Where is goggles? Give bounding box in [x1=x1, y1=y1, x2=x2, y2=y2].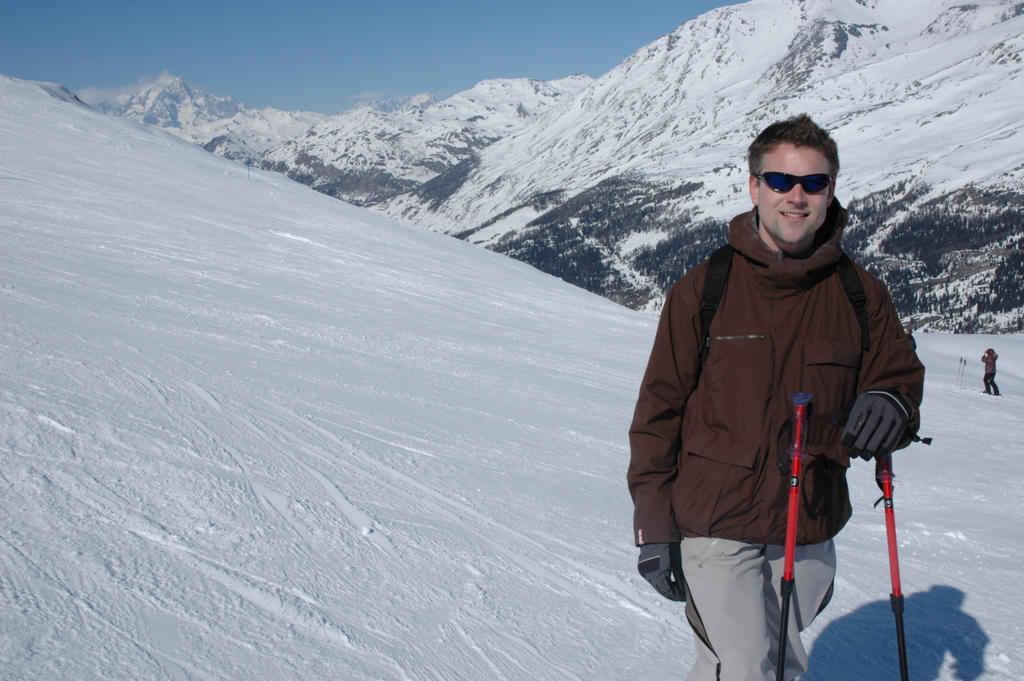
[x1=755, y1=169, x2=836, y2=197].
